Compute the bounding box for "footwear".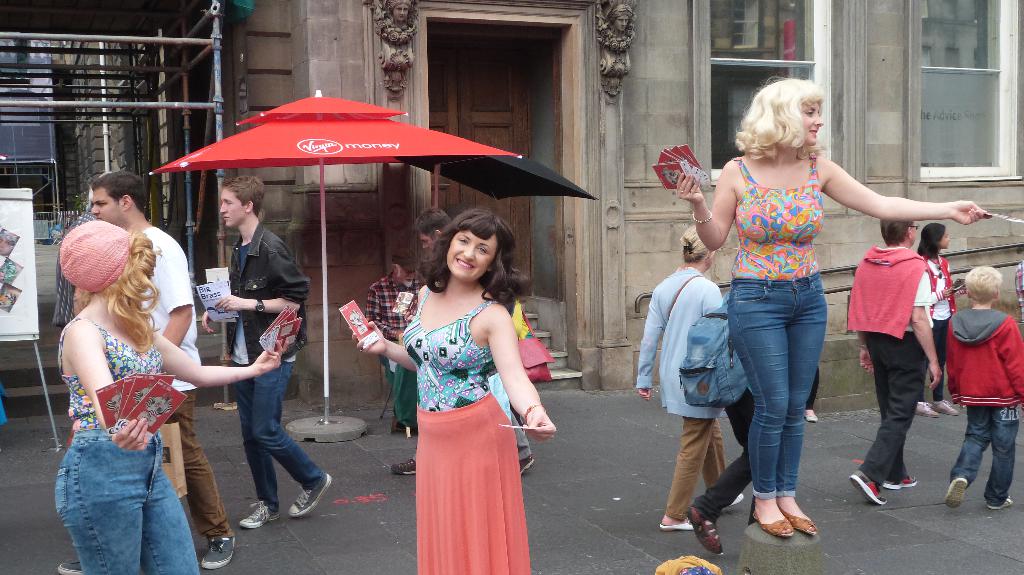
[880,476,918,491].
